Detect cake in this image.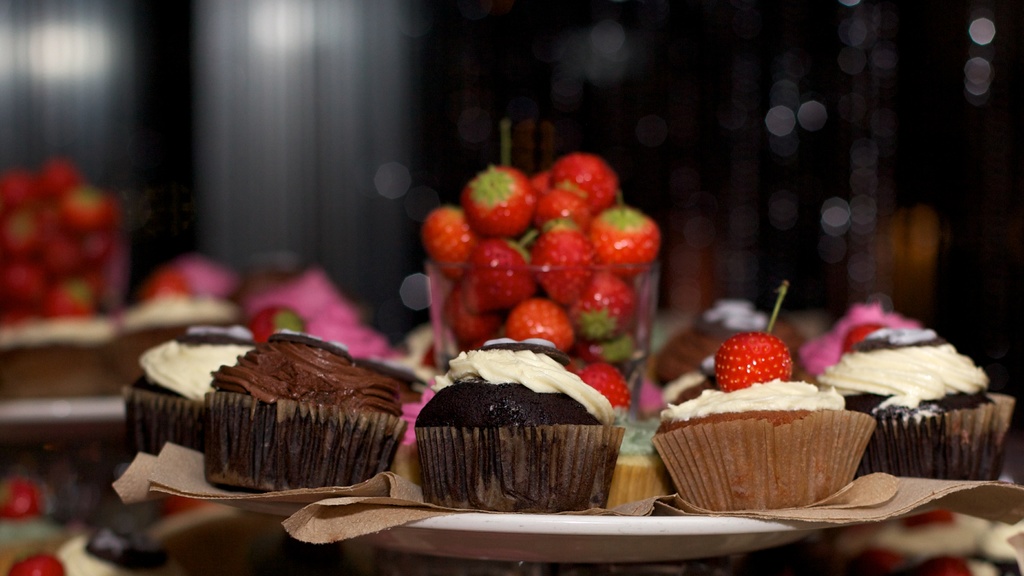
Detection: (left=124, top=340, right=246, bottom=456).
